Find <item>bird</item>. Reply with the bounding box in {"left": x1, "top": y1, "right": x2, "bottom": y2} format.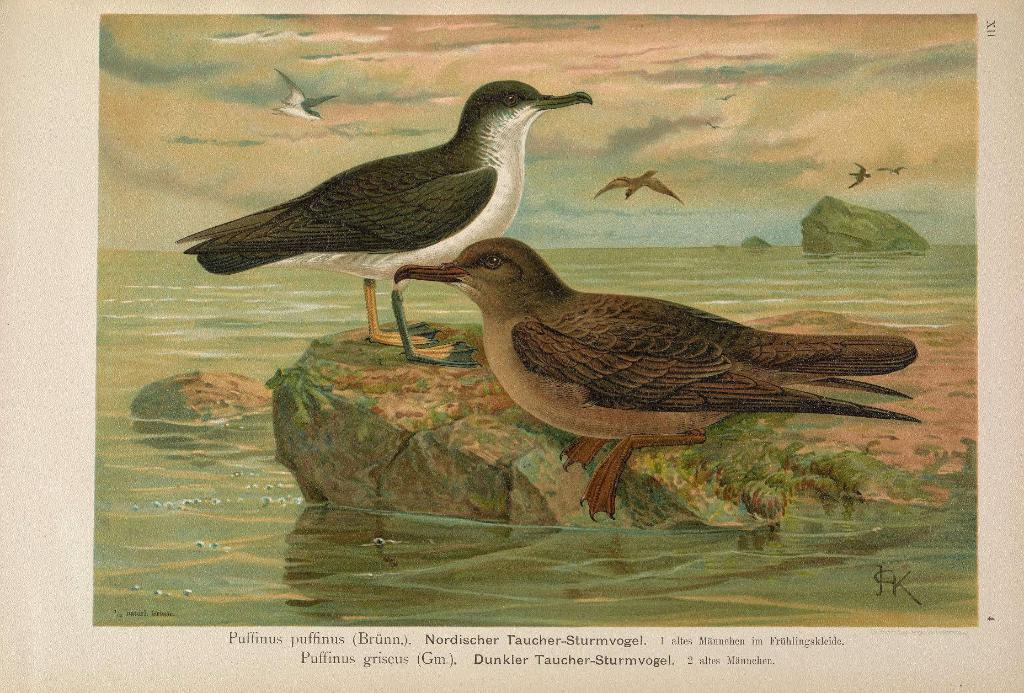
{"left": 386, "top": 234, "right": 924, "bottom": 529}.
